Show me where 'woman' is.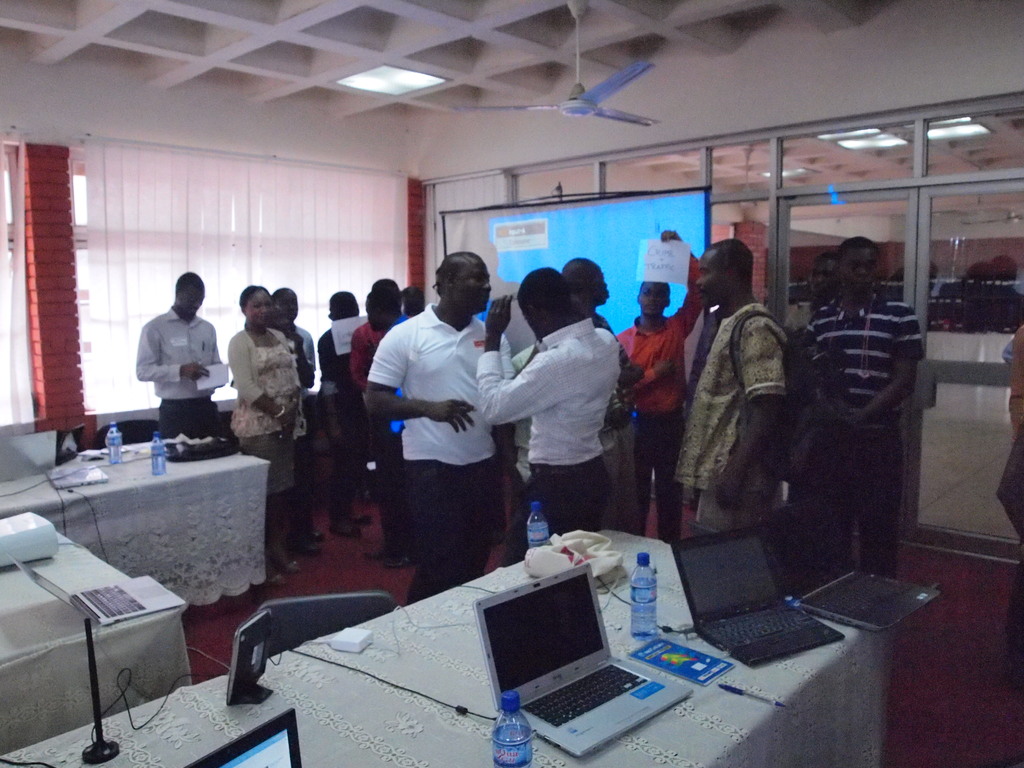
'woman' is at <box>275,288,317,542</box>.
